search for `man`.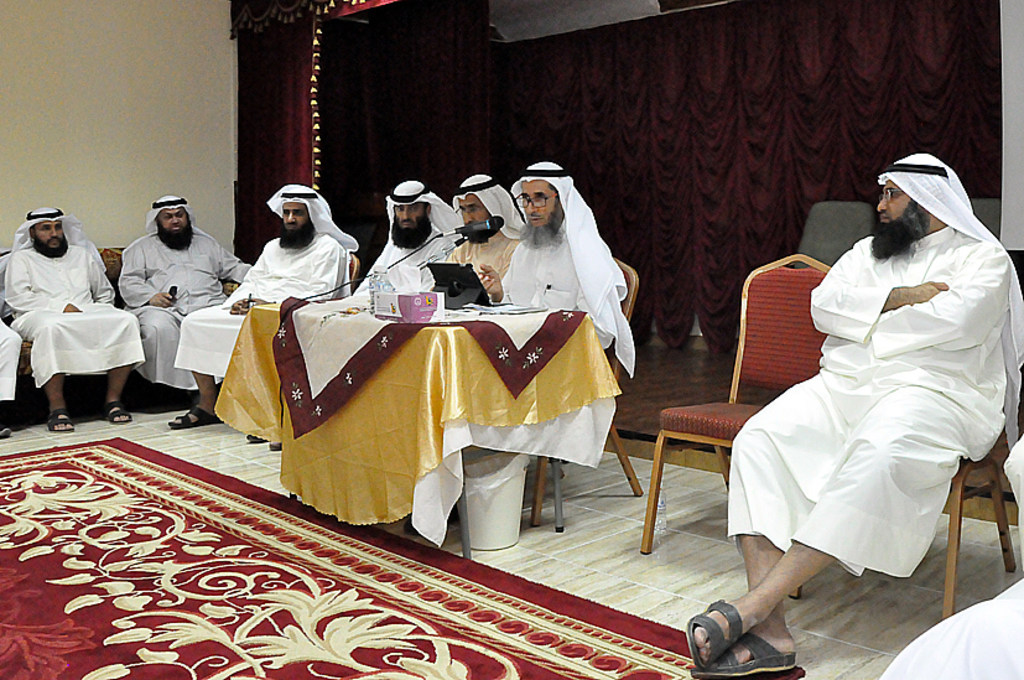
Found at [x1=696, y1=140, x2=1009, y2=679].
